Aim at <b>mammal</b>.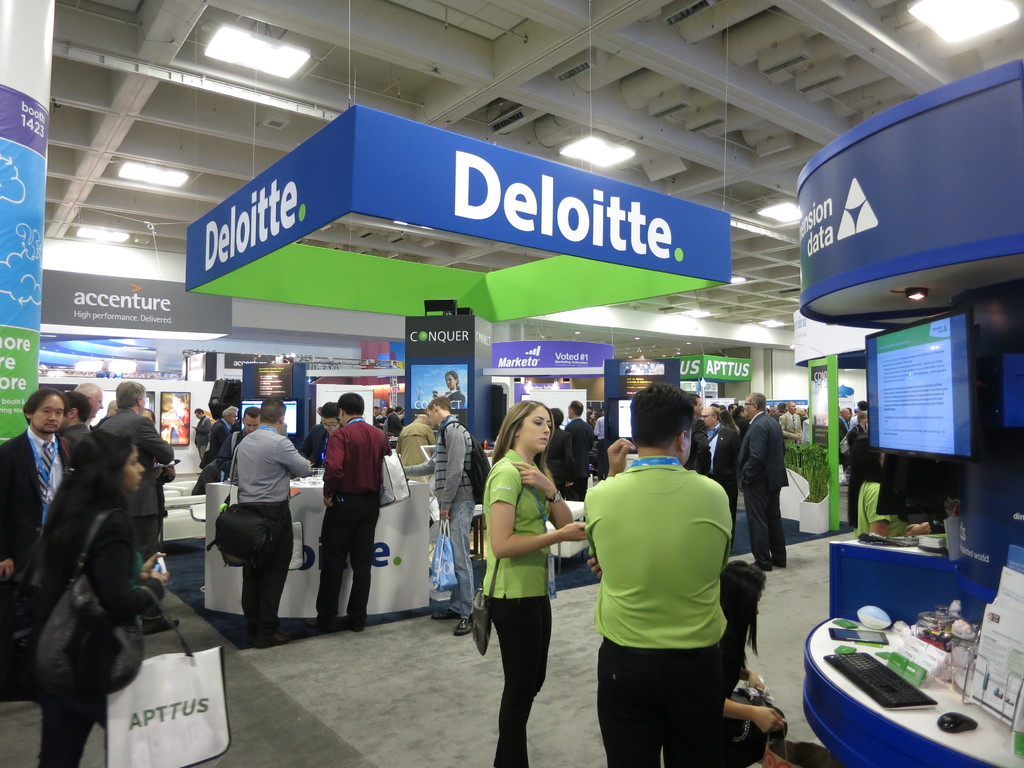
Aimed at [594, 408, 610, 475].
